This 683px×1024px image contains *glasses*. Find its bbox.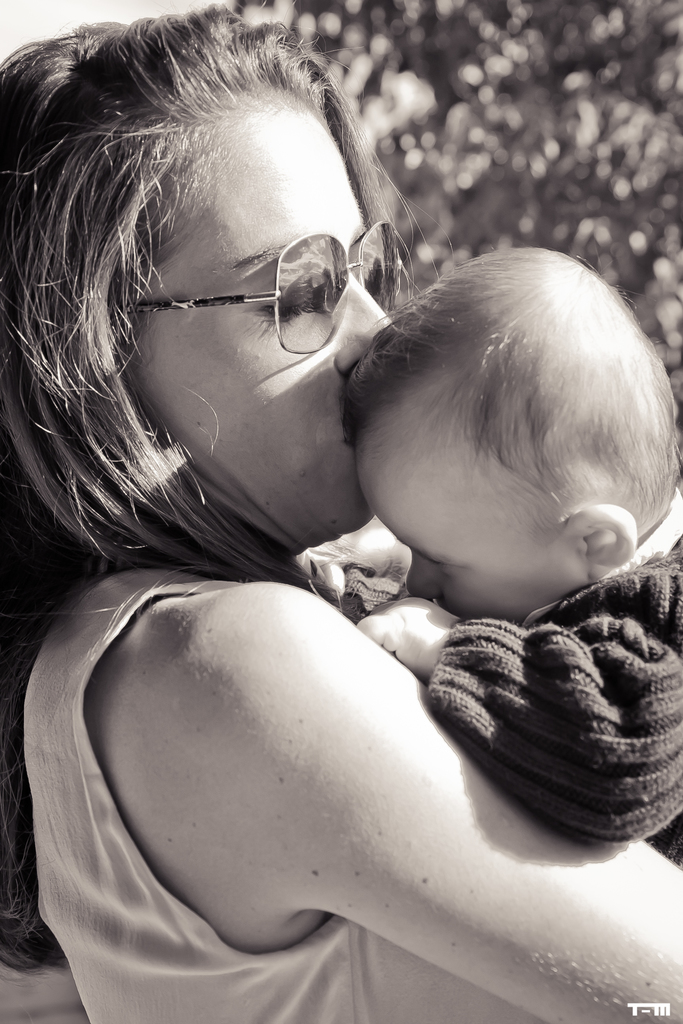
<bbox>123, 228, 401, 355</bbox>.
